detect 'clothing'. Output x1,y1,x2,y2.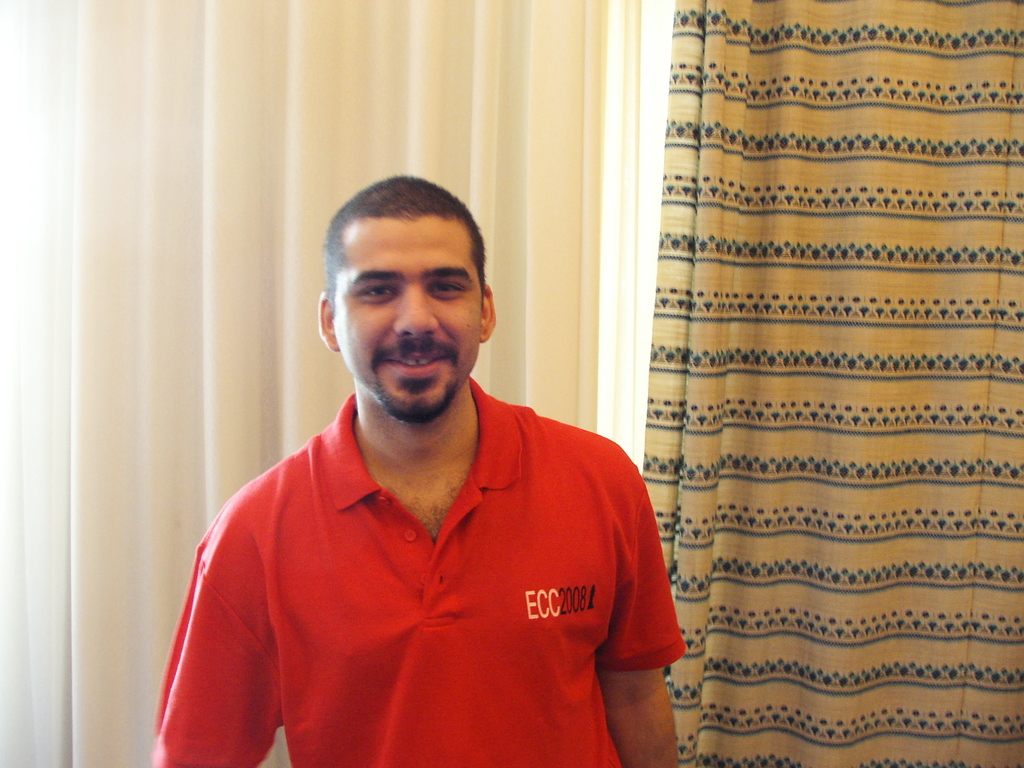
177,380,691,744.
